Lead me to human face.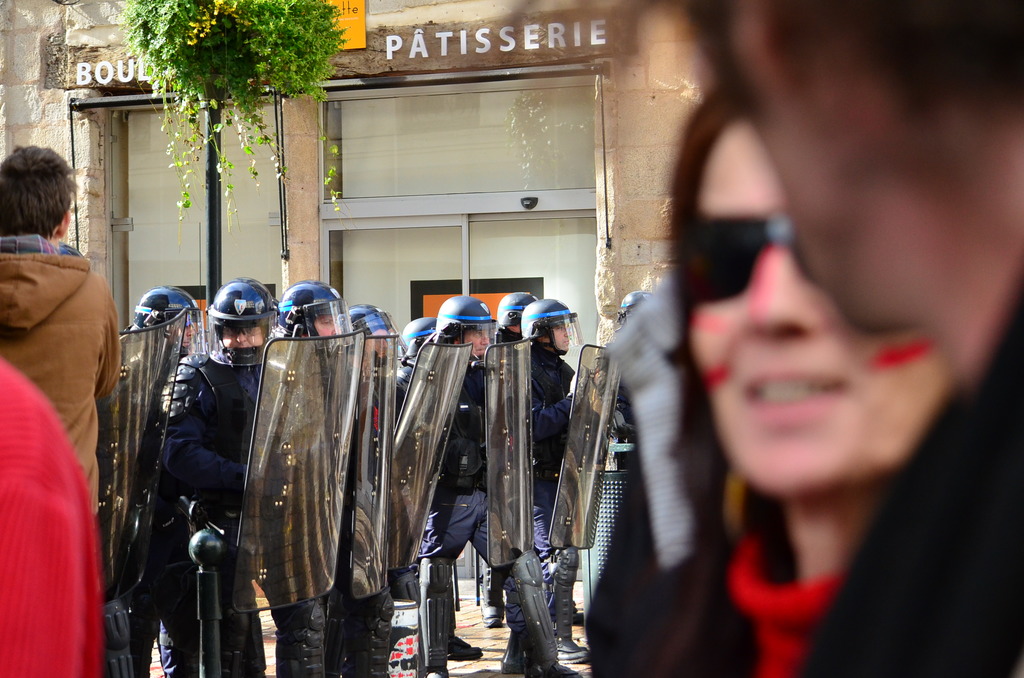
Lead to [666,133,963,542].
